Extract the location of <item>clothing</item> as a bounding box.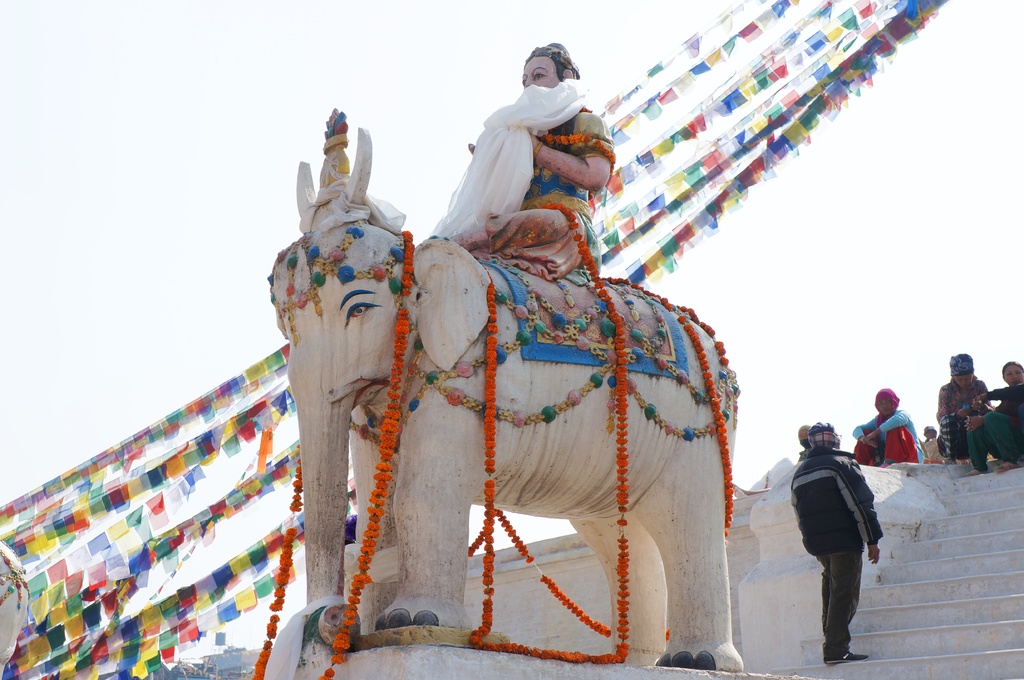
rect(788, 426, 893, 631).
